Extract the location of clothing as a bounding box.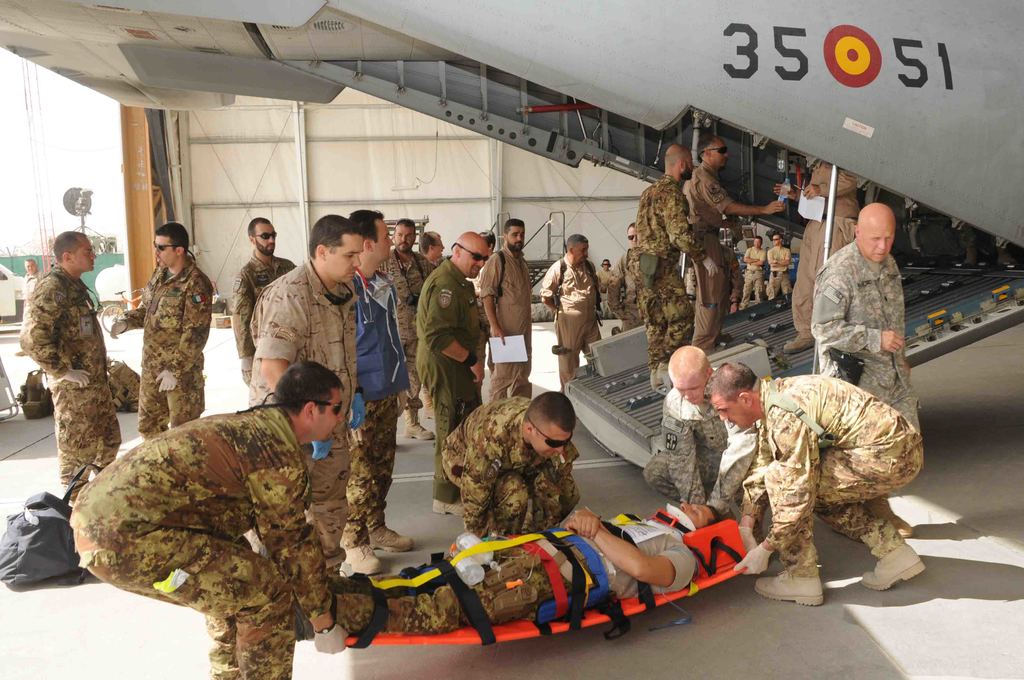
BBox(741, 238, 767, 303).
